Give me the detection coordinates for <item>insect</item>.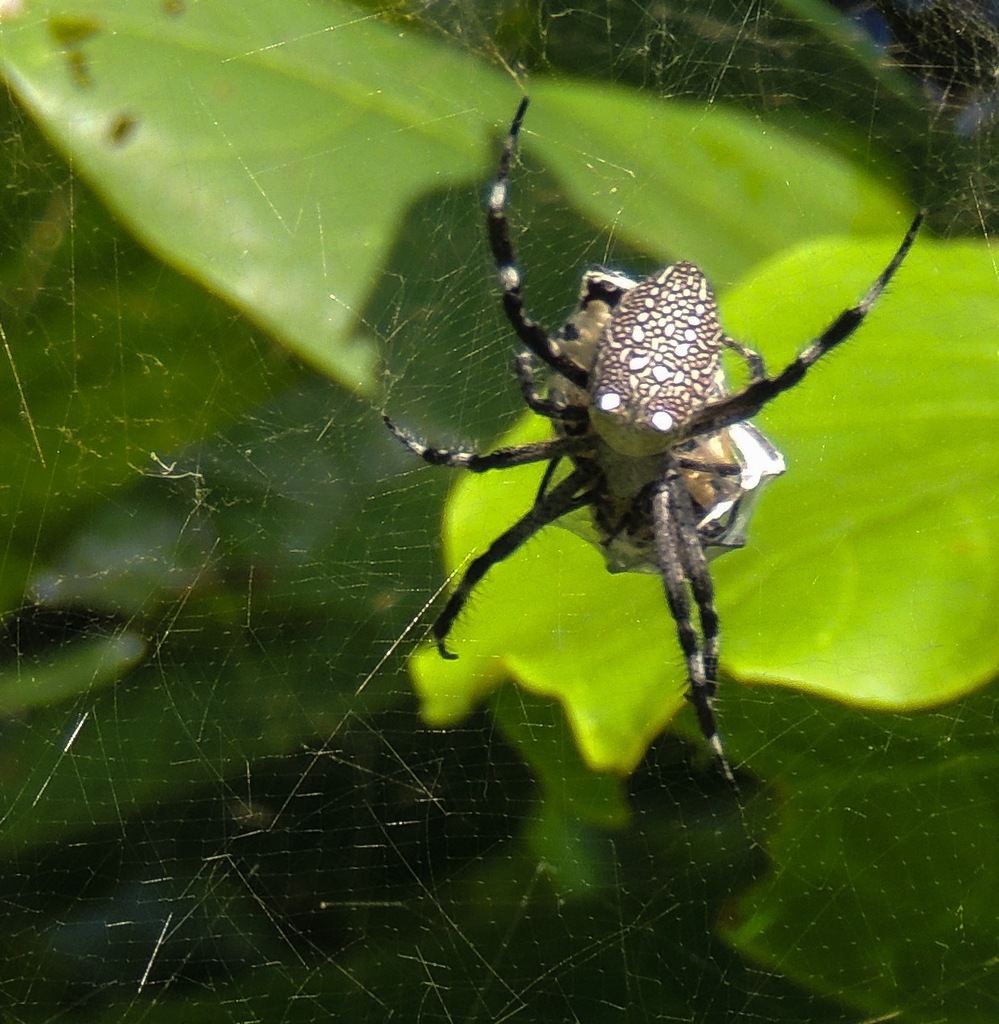
x1=376, y1=96, x2=930, y2=793.
